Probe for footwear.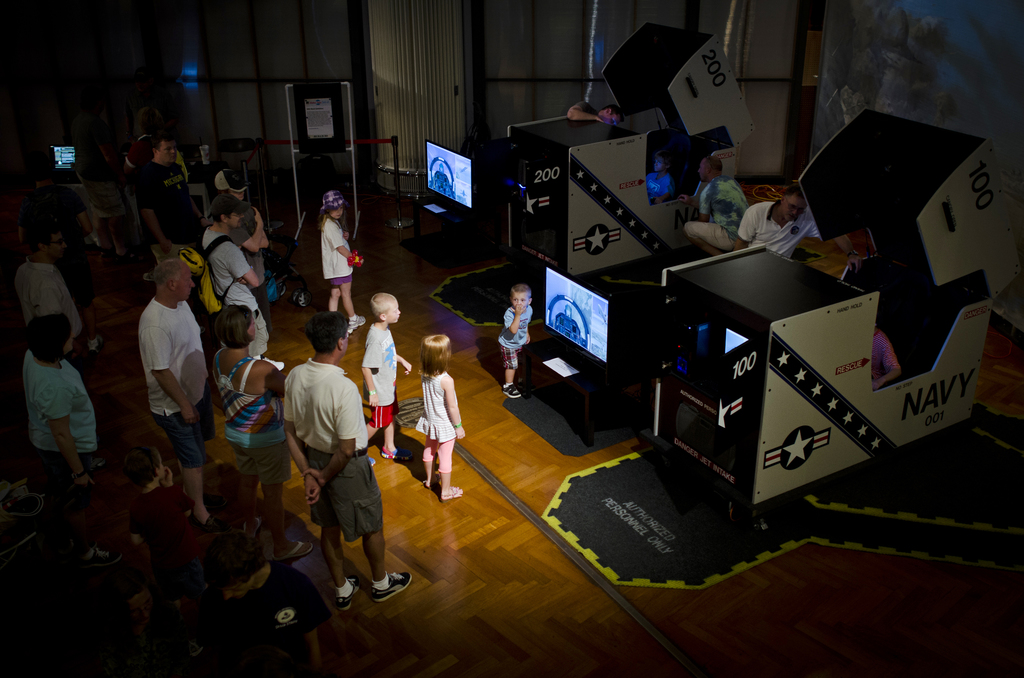
Probe result: region(502, 380, 519, 398).
